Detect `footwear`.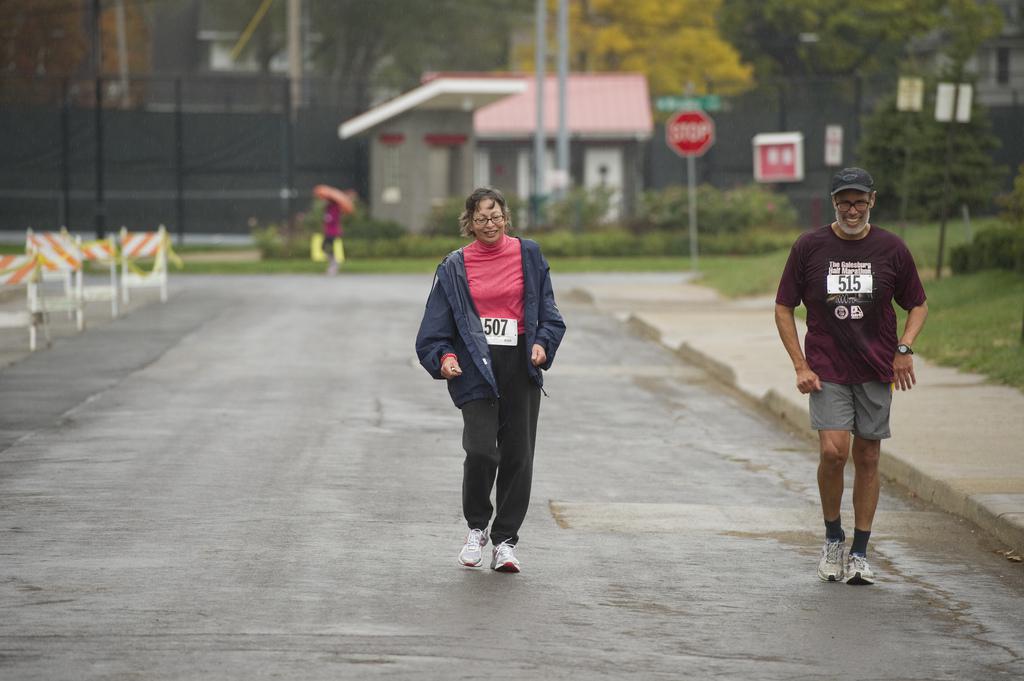
Detected at {"left": 820, "top": 537, "right": 841, "bottom": 582}.
